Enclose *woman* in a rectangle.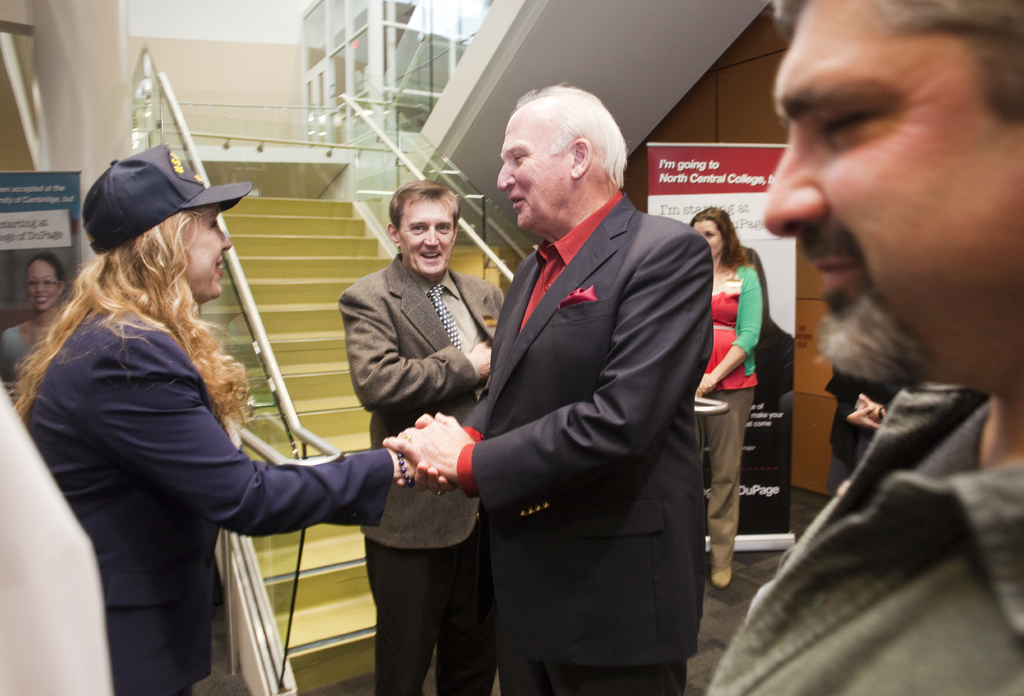
[32, 138, 410, 695].
